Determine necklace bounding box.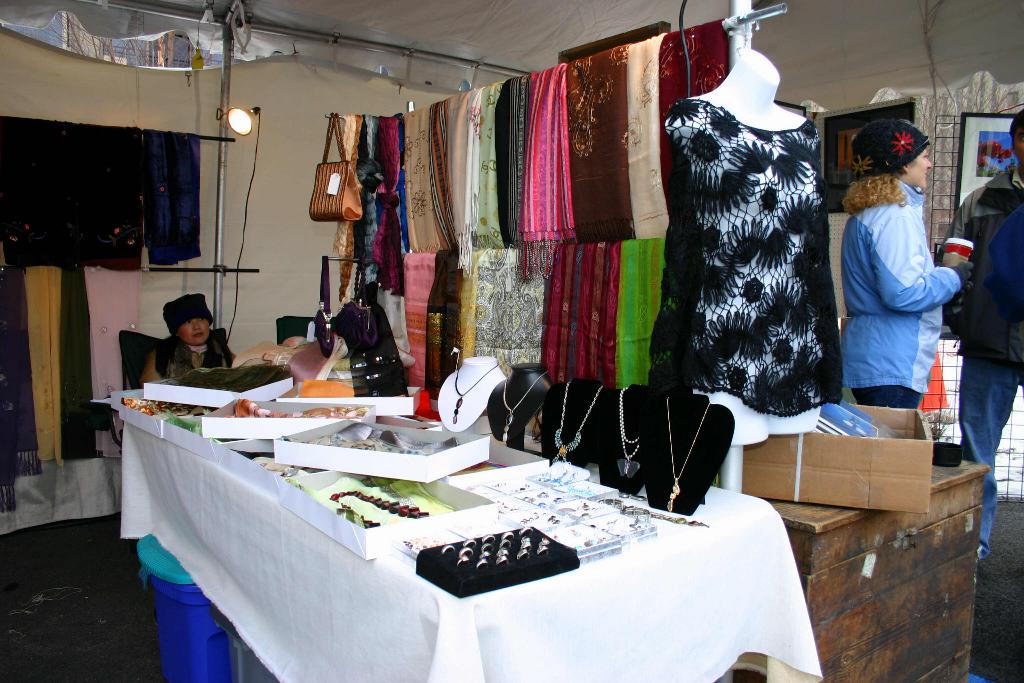
Determined: [left=329, top=490, right=428, bottom=527].
